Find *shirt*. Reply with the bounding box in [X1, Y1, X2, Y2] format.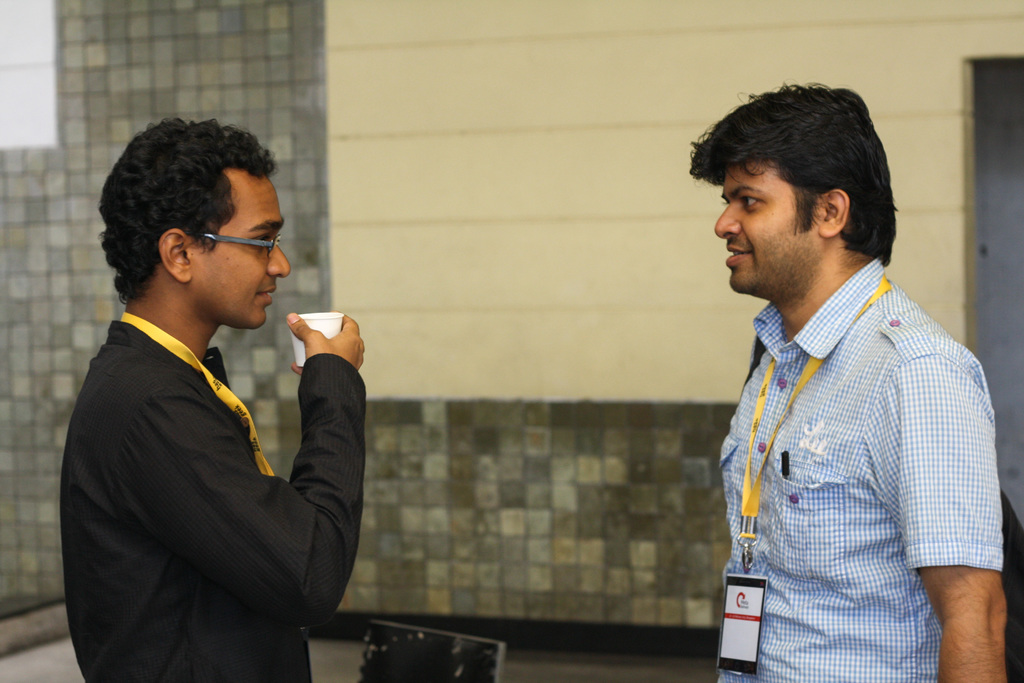
[58, 318, 368, 680].
